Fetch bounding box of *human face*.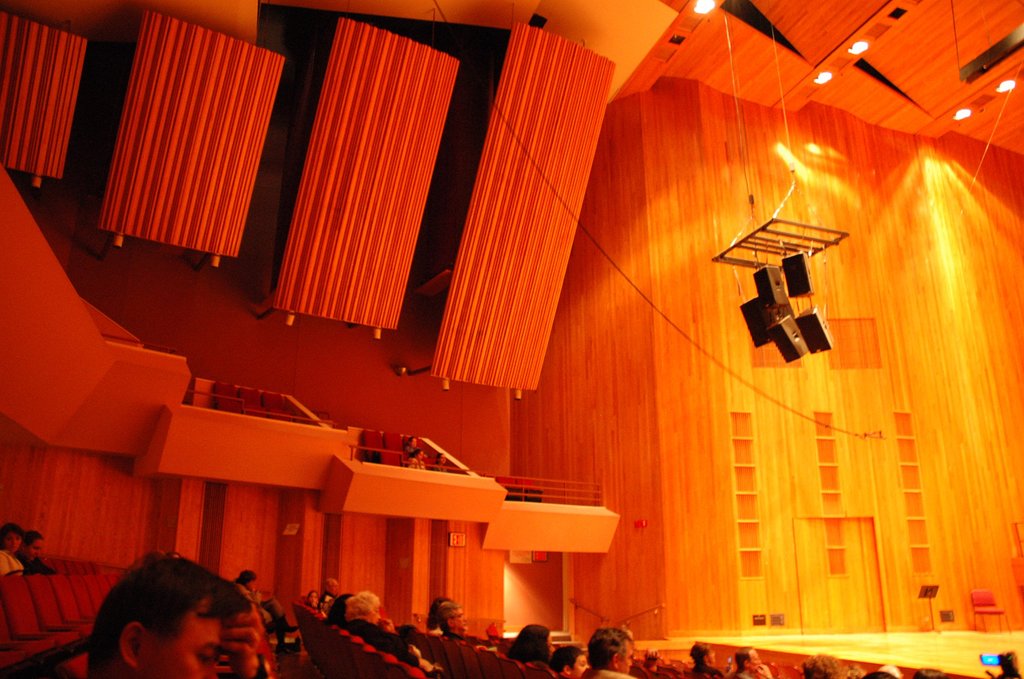
Bbox: <box>308,593,318,605</box>.
